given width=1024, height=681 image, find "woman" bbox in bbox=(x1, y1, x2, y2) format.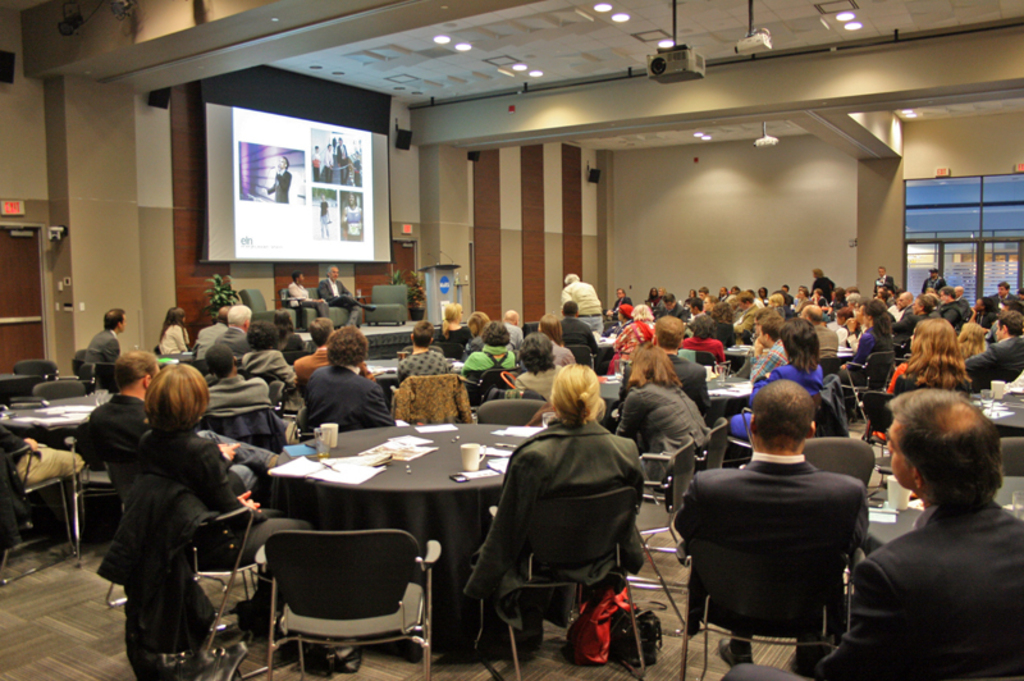
bbox=(481, 355, 653, 668).
